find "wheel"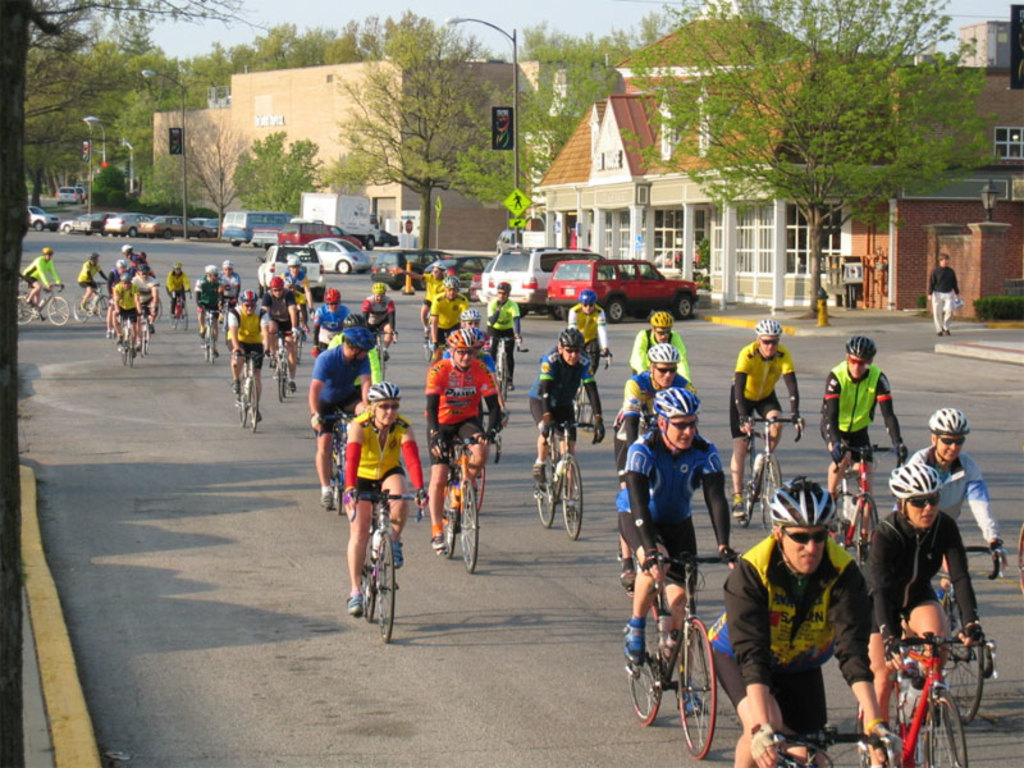
259,280,262,297
